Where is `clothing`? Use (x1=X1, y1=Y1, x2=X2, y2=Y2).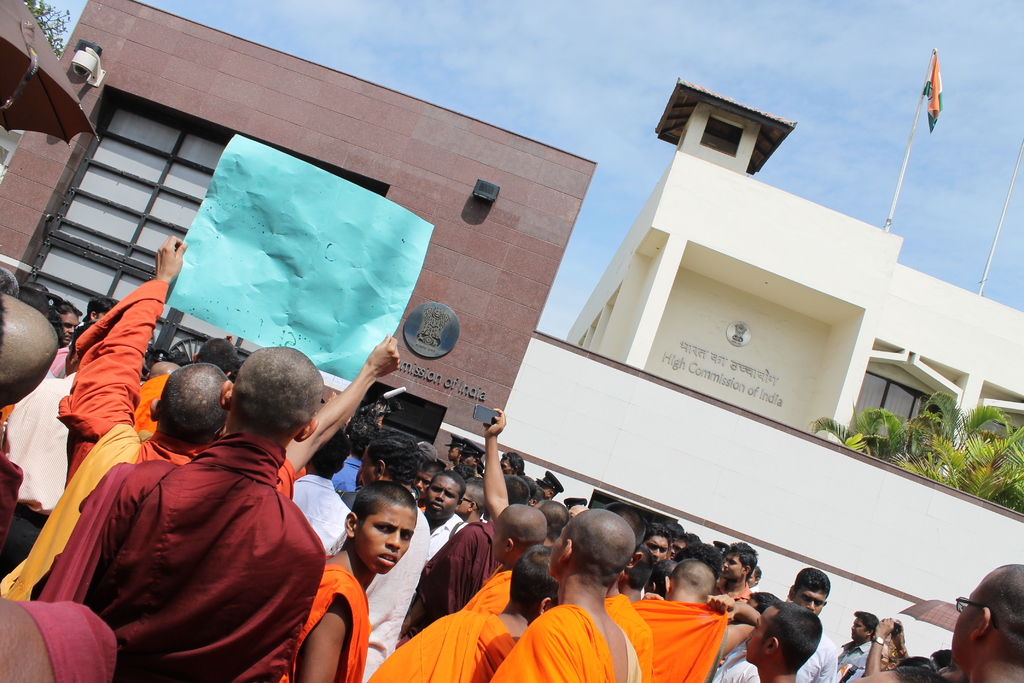
(x1=632, y1=597, x2=721, y2=682).
